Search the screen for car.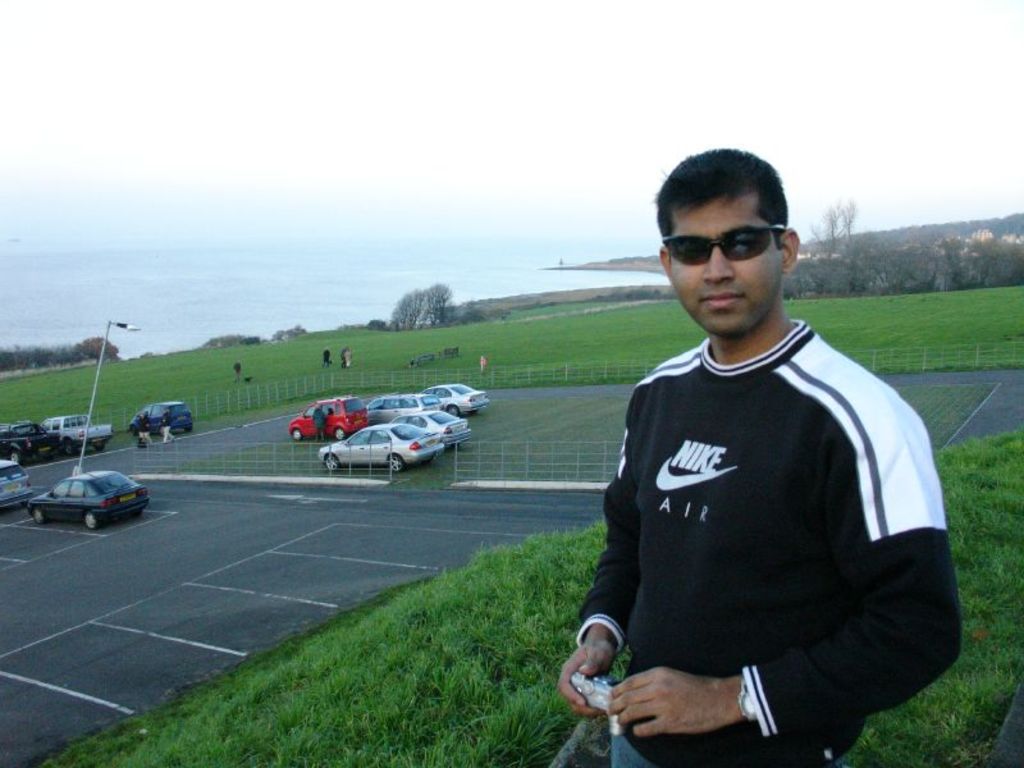
Found at rect(375, 404, 471, 445).
